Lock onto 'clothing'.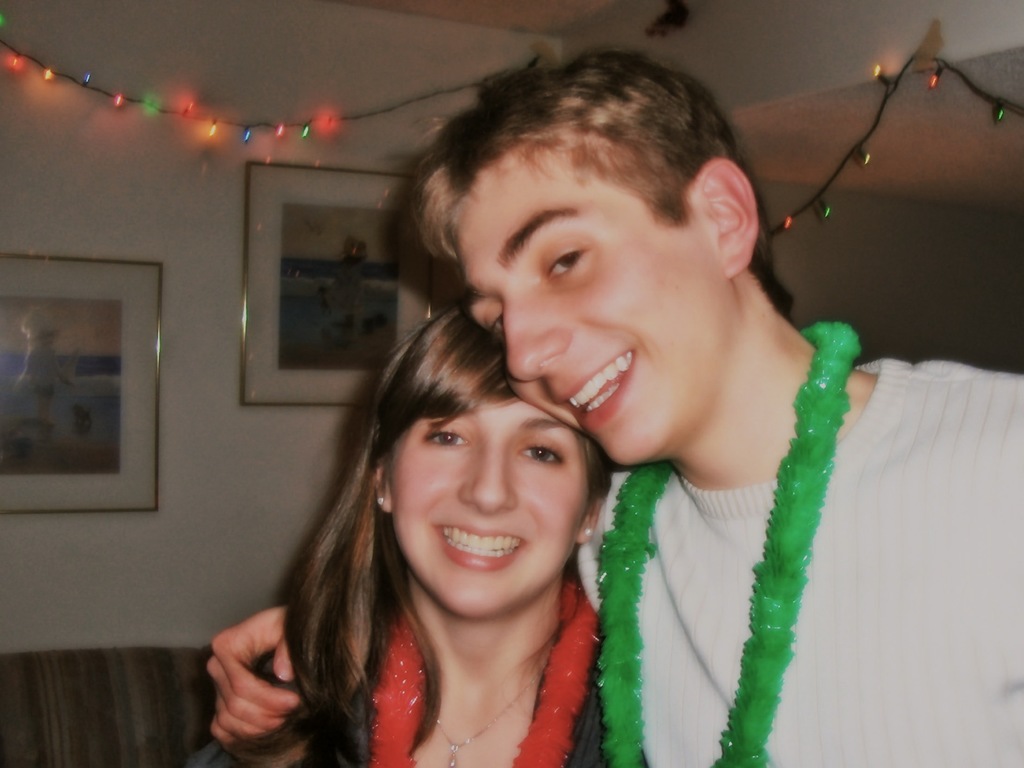
Locked: pyautogui.locateOnScreen(194, 603, 612, 767).
